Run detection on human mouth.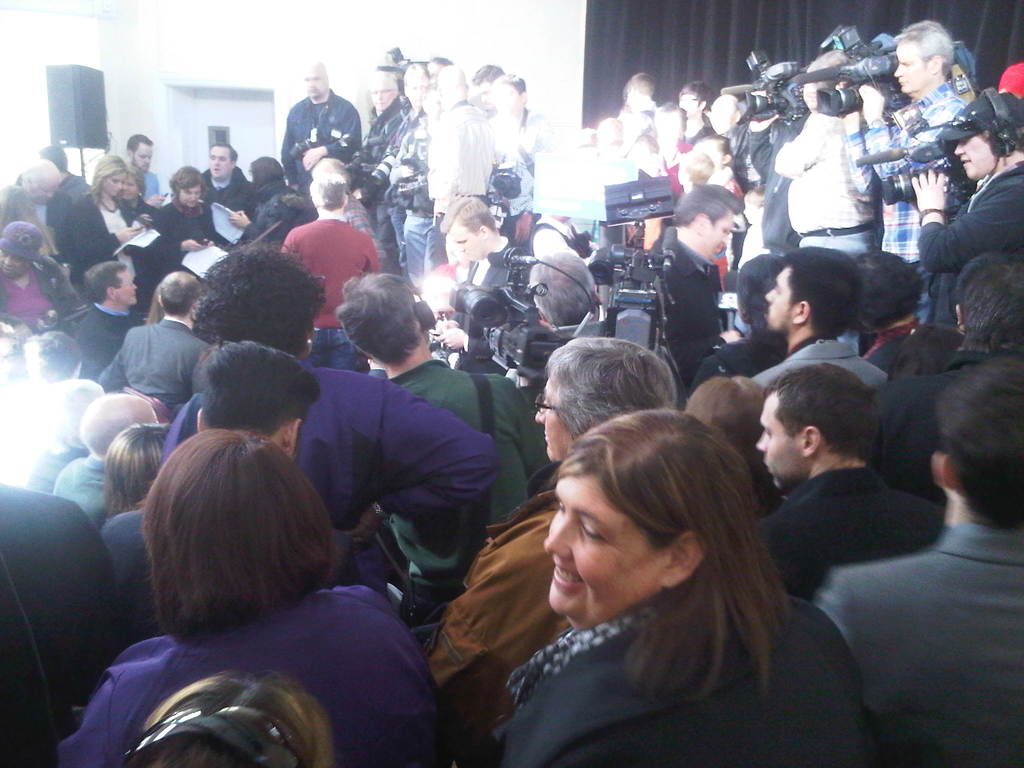
Result: region(550, 564, 586, 588).
